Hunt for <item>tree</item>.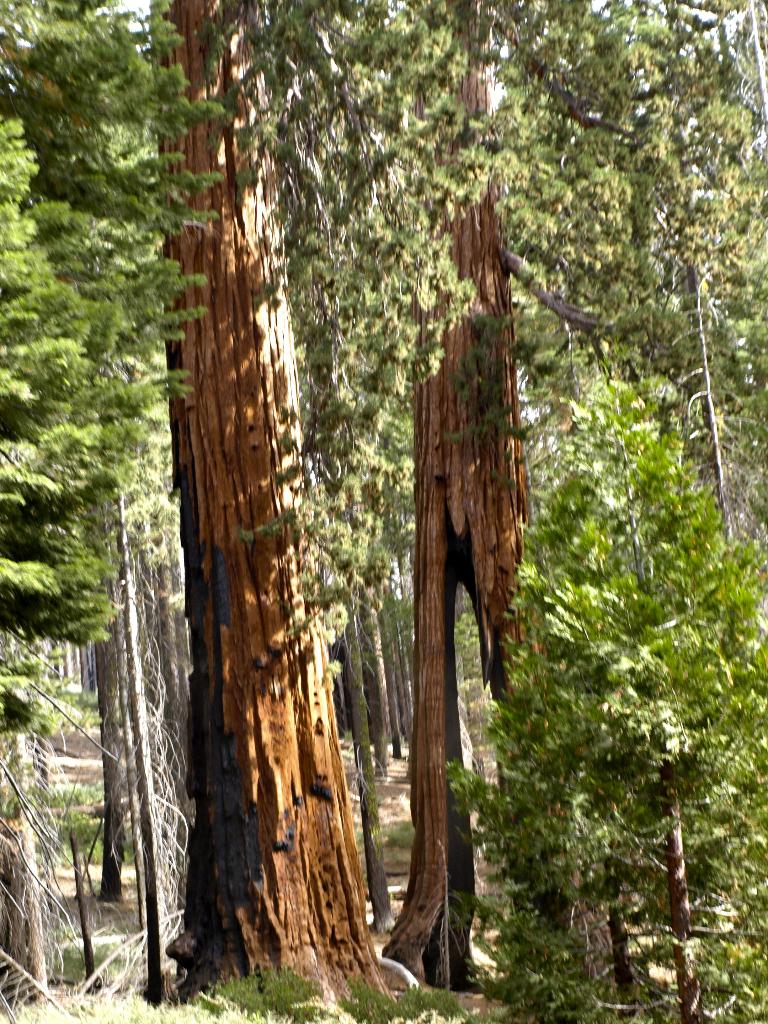
Hunted down at pyautogui.locateOnScreen(484, 370, 767, 1023).
